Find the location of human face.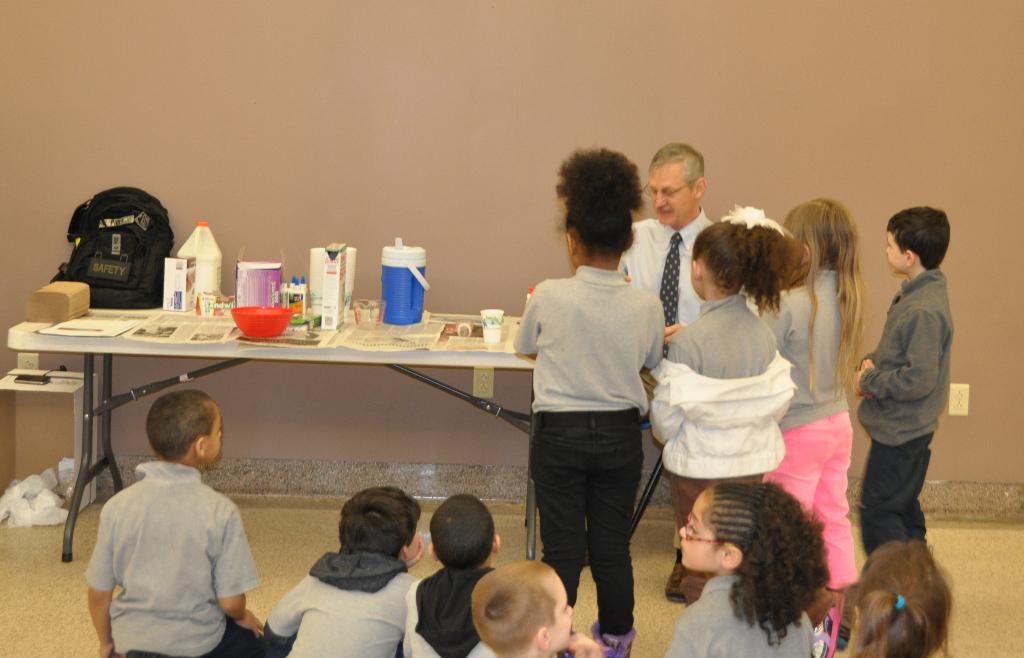
Location: (547,572,572,649).
